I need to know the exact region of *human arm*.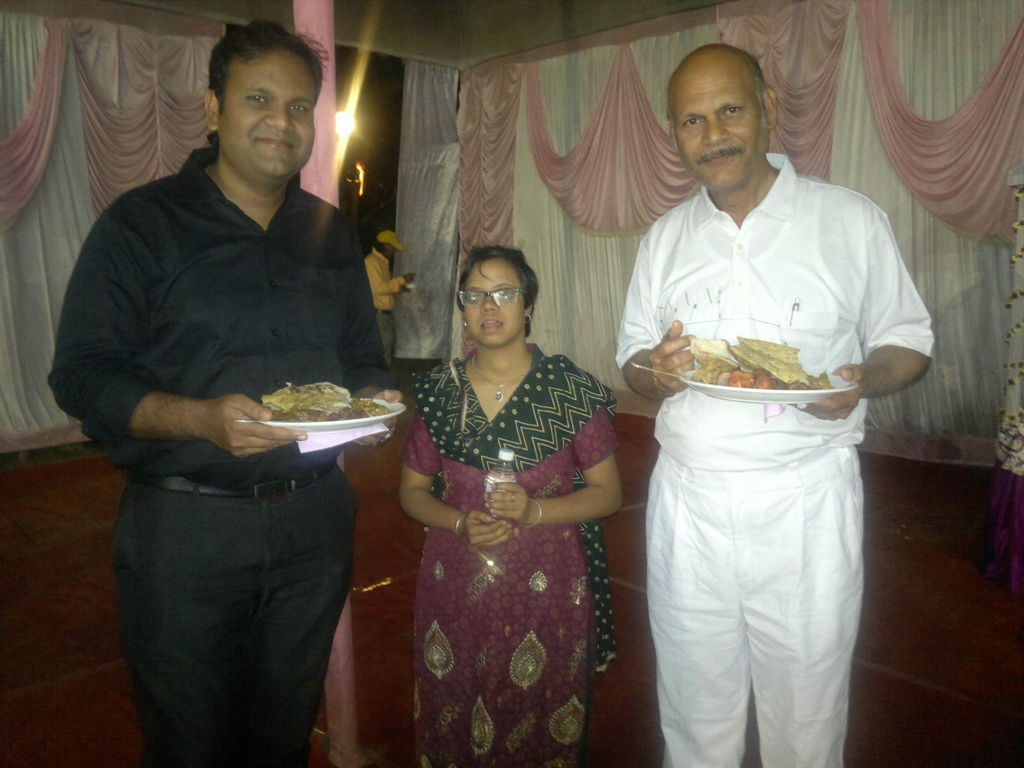
Region: left=485, top=367, right=620, bottom=532.
